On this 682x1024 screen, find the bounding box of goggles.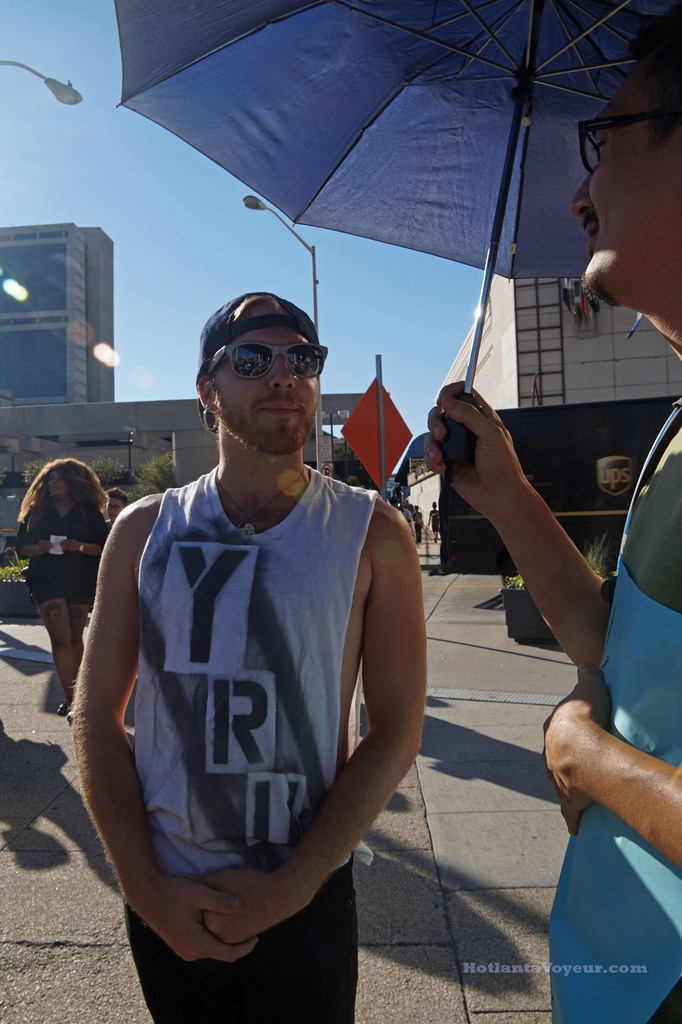
Bounding box: left=206, top=328, right=321, bottom=384.
